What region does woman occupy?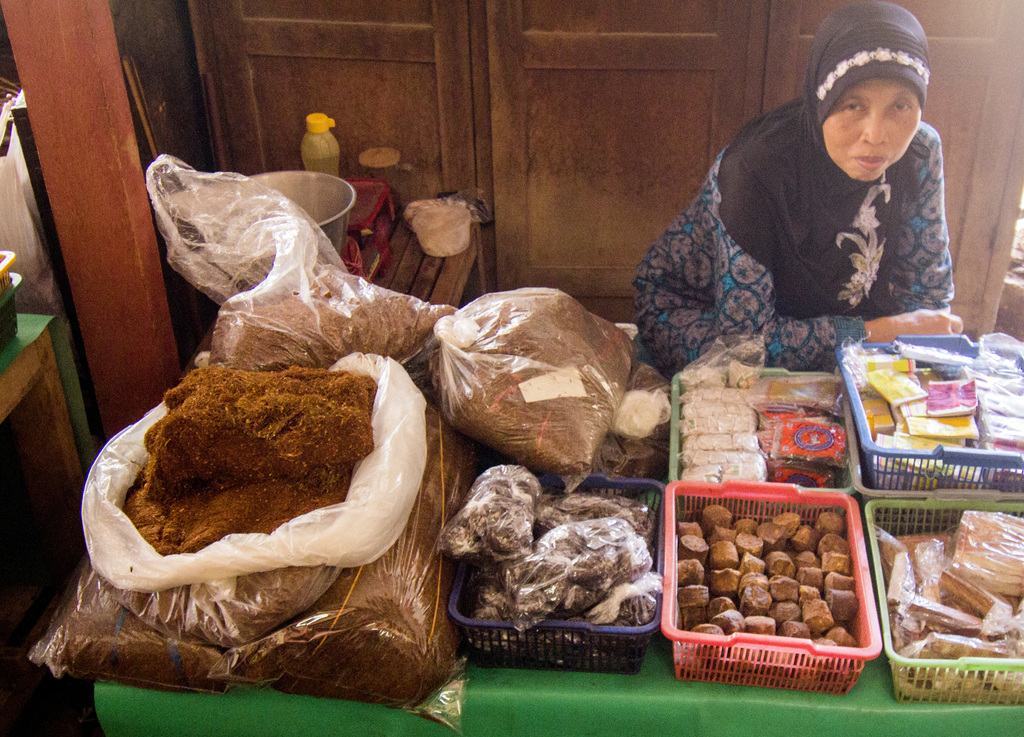
<box>637,22,1001,376</box>.
